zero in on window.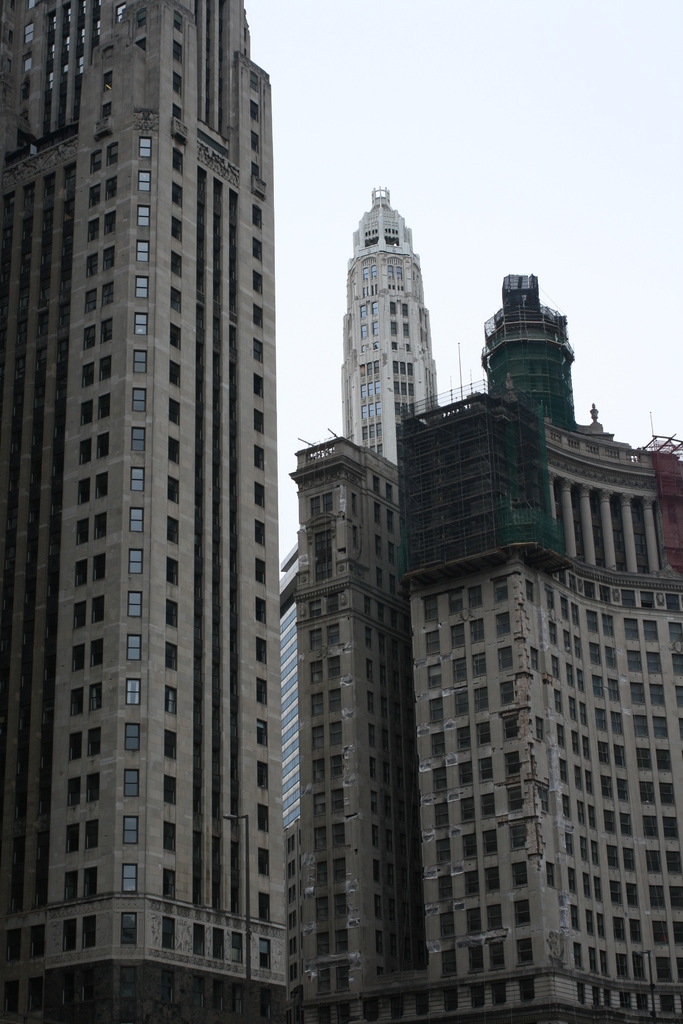
Zeroed in: [78,916,95,950].
